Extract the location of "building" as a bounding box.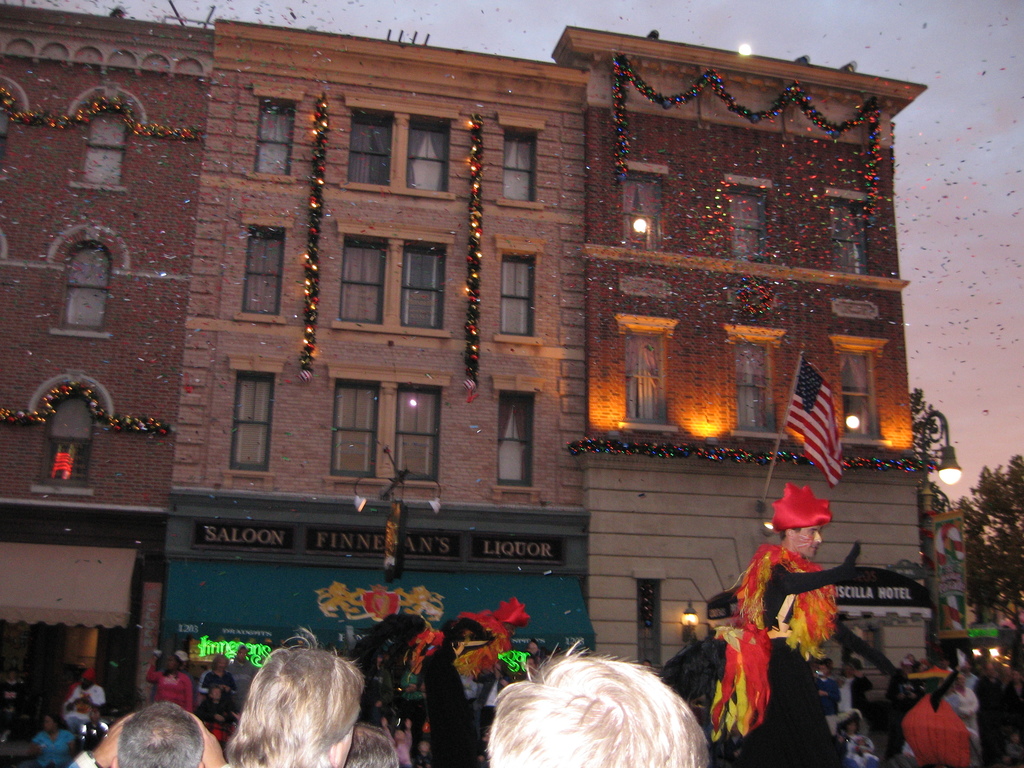
bbox(0, 1, 925, 708).
